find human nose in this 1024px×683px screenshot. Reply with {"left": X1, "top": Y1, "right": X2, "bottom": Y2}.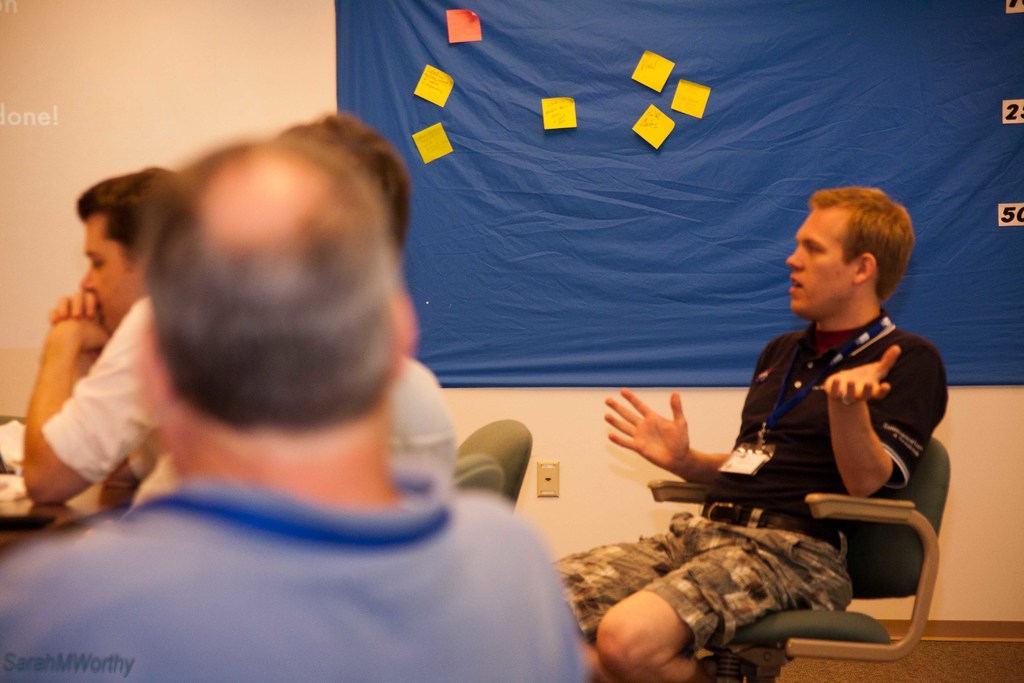
{"left": 76, "top": 261, "right": 94, "bottom": 293}.
